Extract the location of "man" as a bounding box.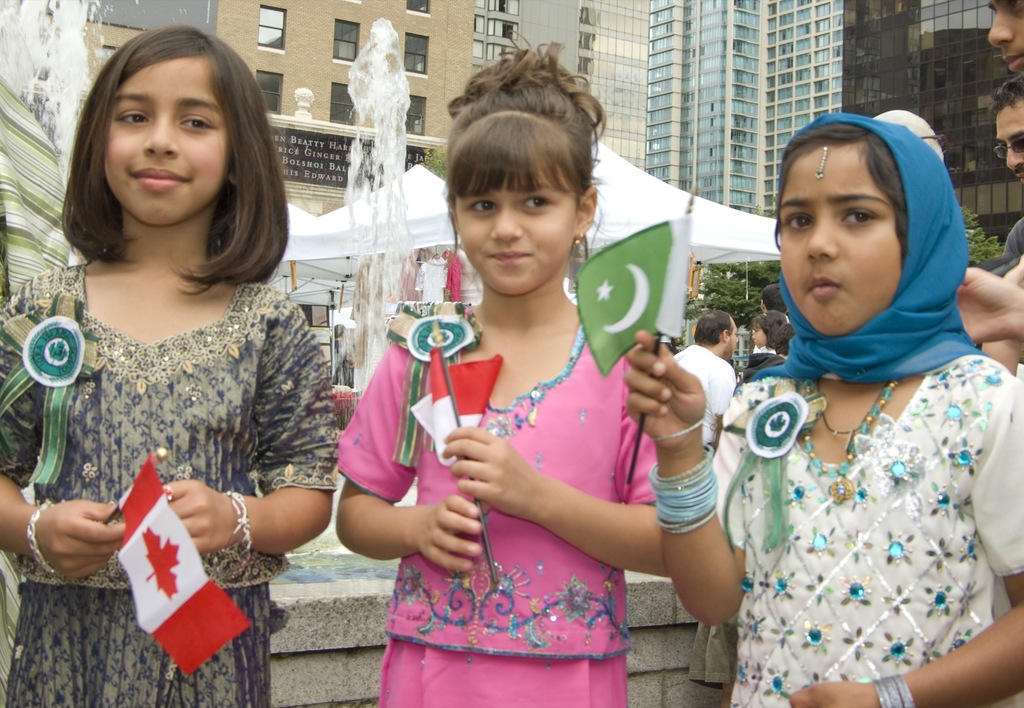
984 68 1023 272.
